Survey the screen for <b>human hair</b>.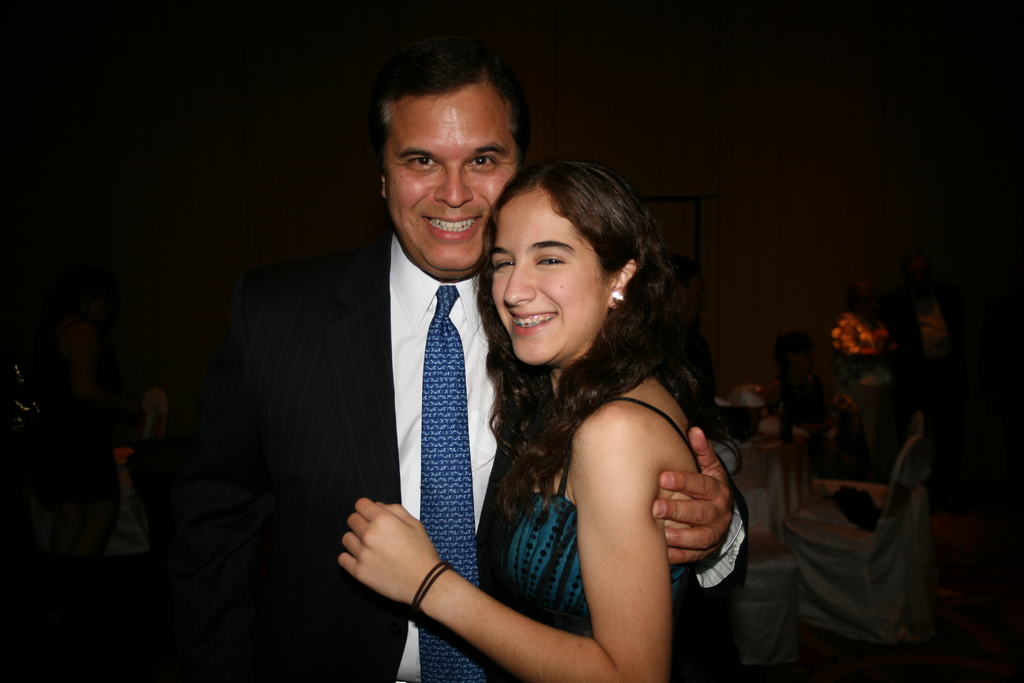
Survey found: 376 44 531 151.
